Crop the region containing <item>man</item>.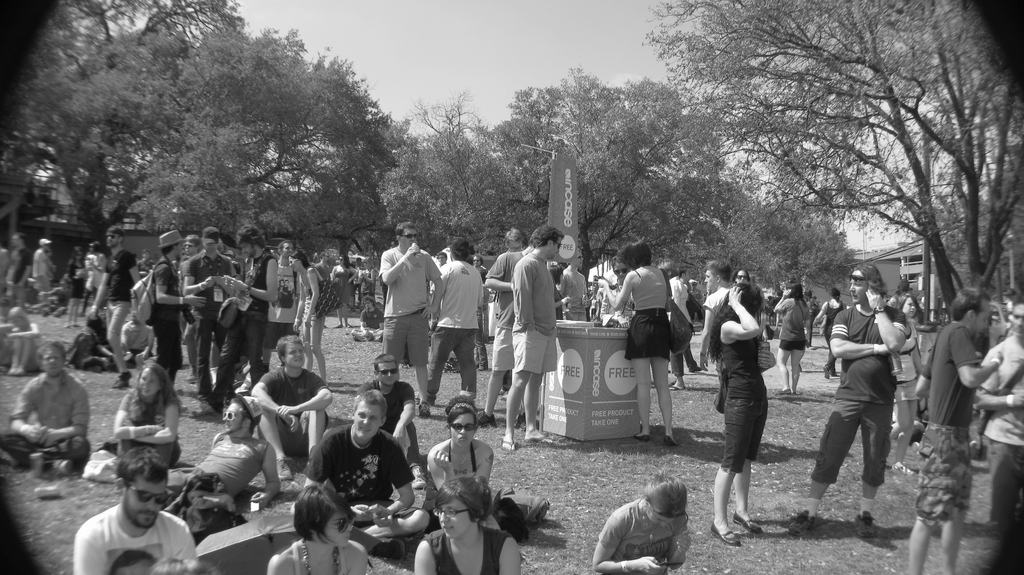
Crop region: x1=180 y1=230 x2=235 y2=399.
